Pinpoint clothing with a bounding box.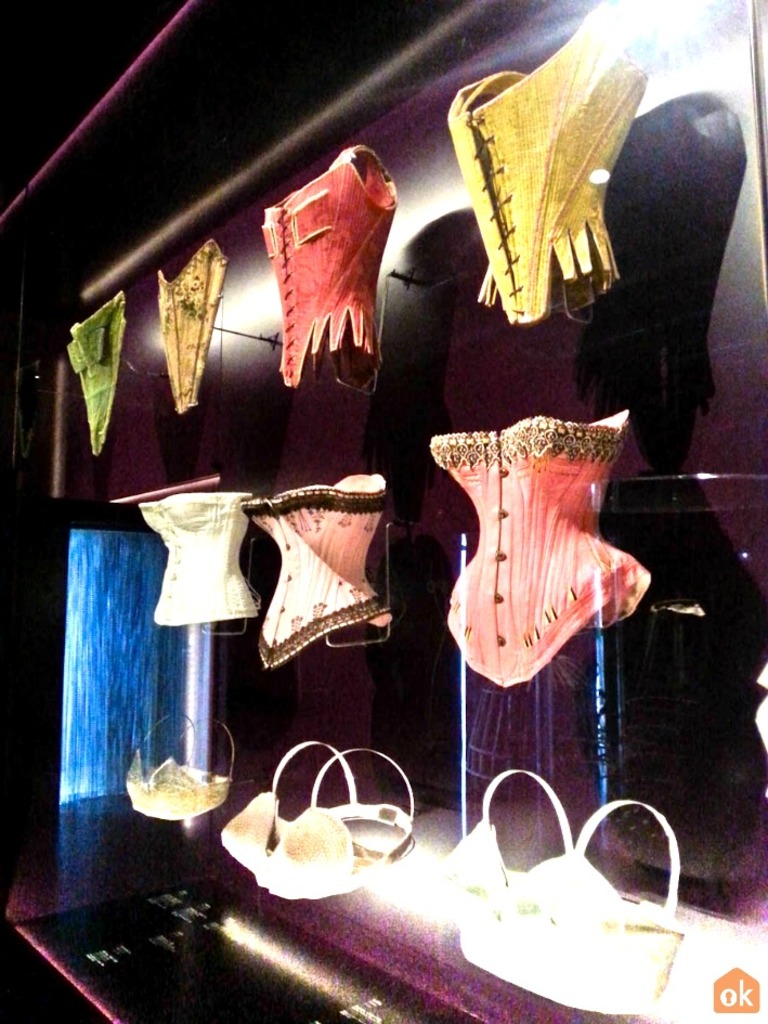
143/481/247/638.
